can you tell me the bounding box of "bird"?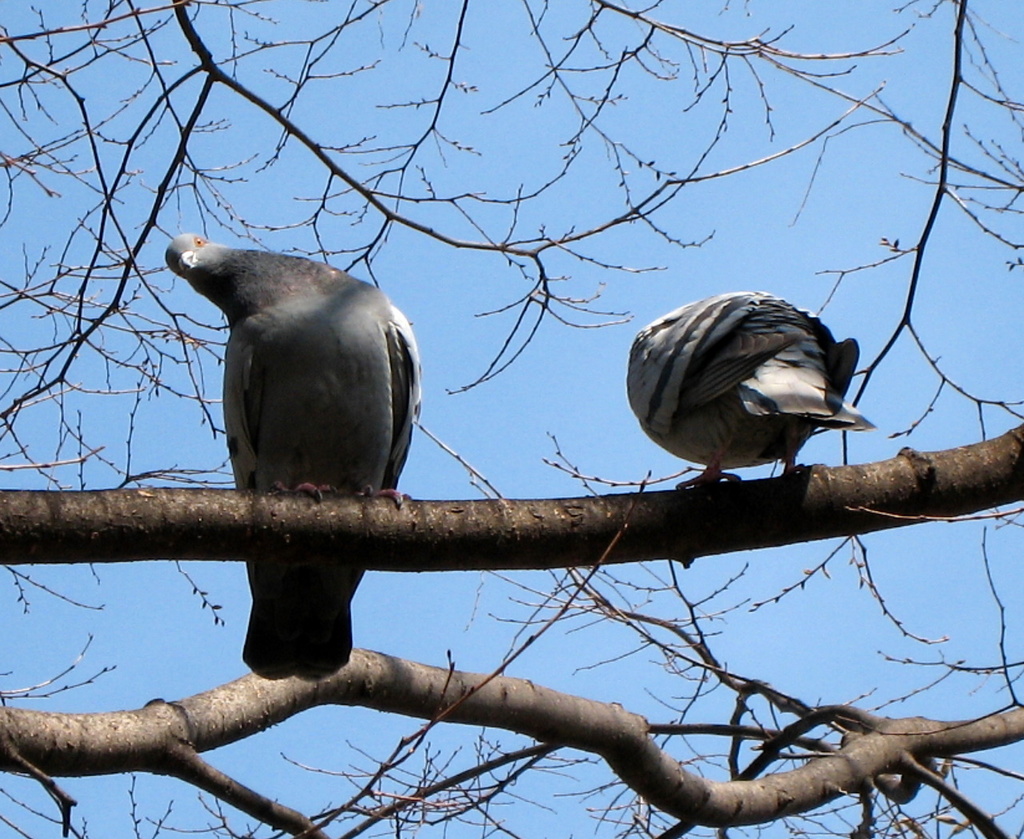
BBox(162, 230, 430, 679).
